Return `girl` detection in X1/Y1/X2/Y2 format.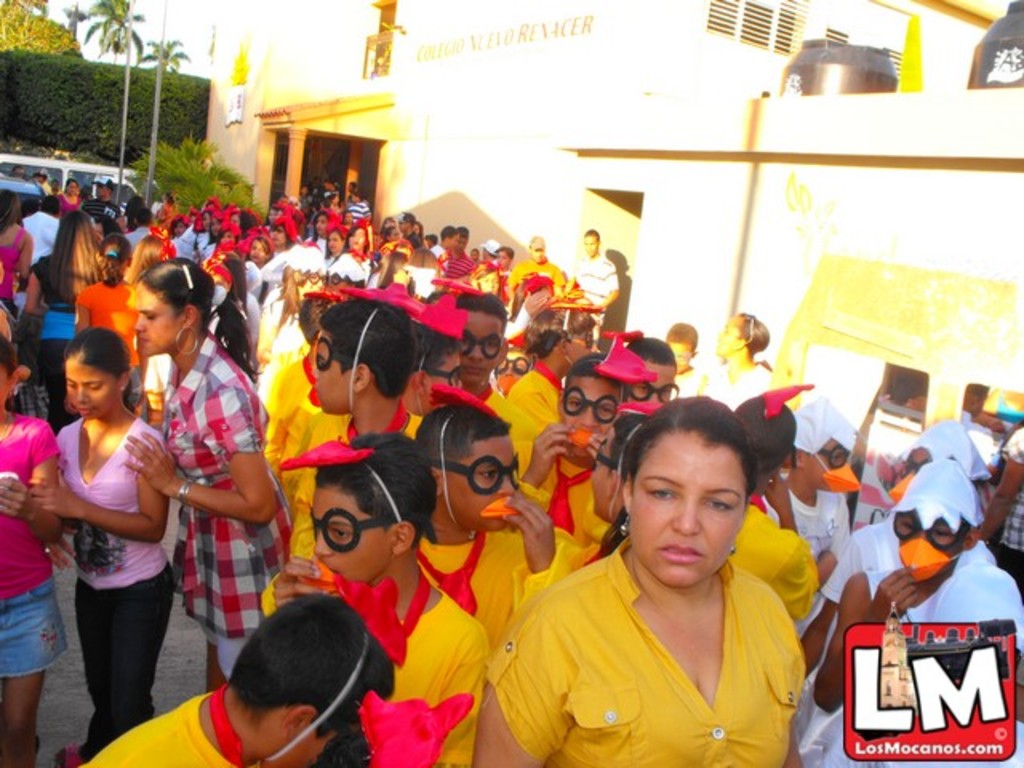
243/235/274/269.
